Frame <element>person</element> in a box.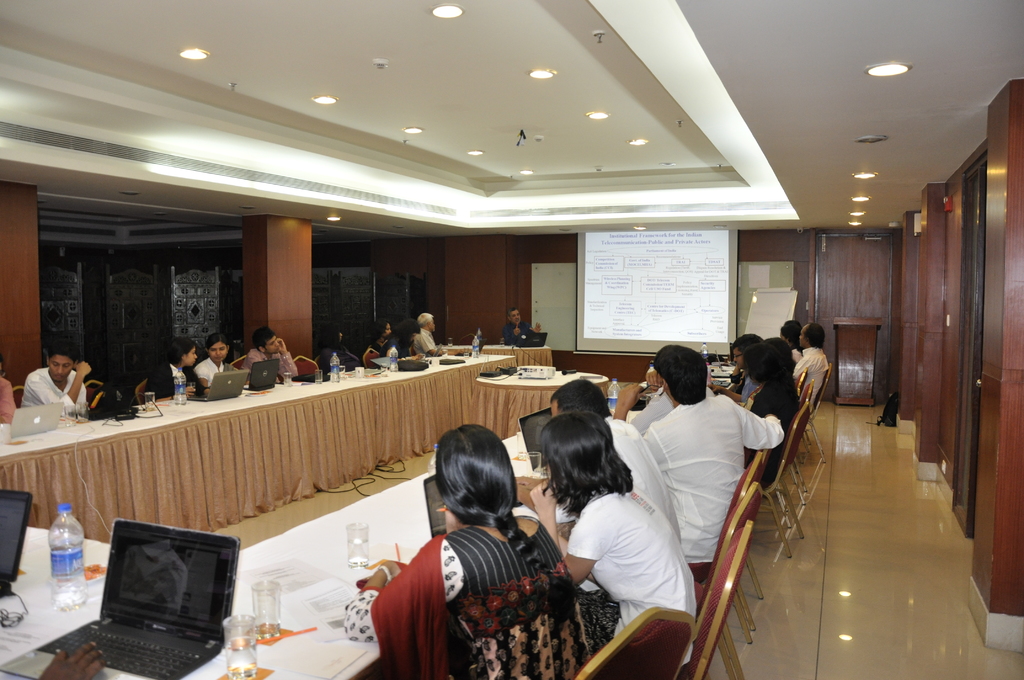
BBox(775, 318, 806, 355).
